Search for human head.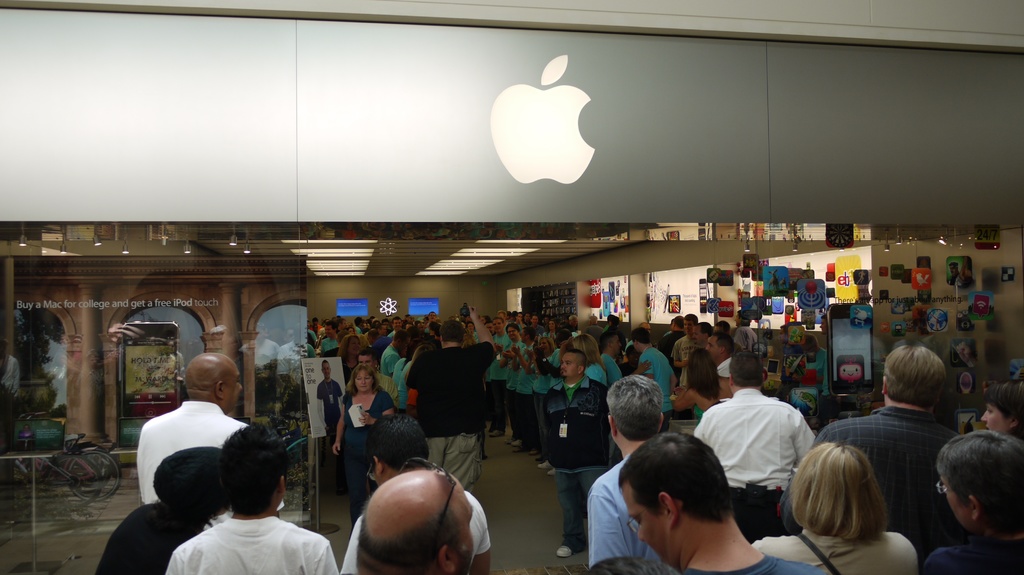
Found at (714,319,730,333).
